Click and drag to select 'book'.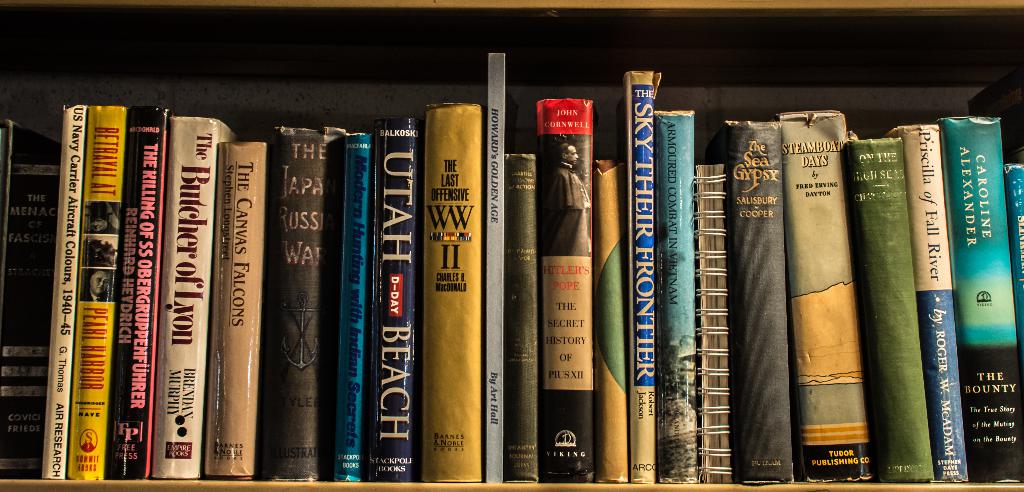
Selection: bbox=[1000, 163, 1021, 352].
